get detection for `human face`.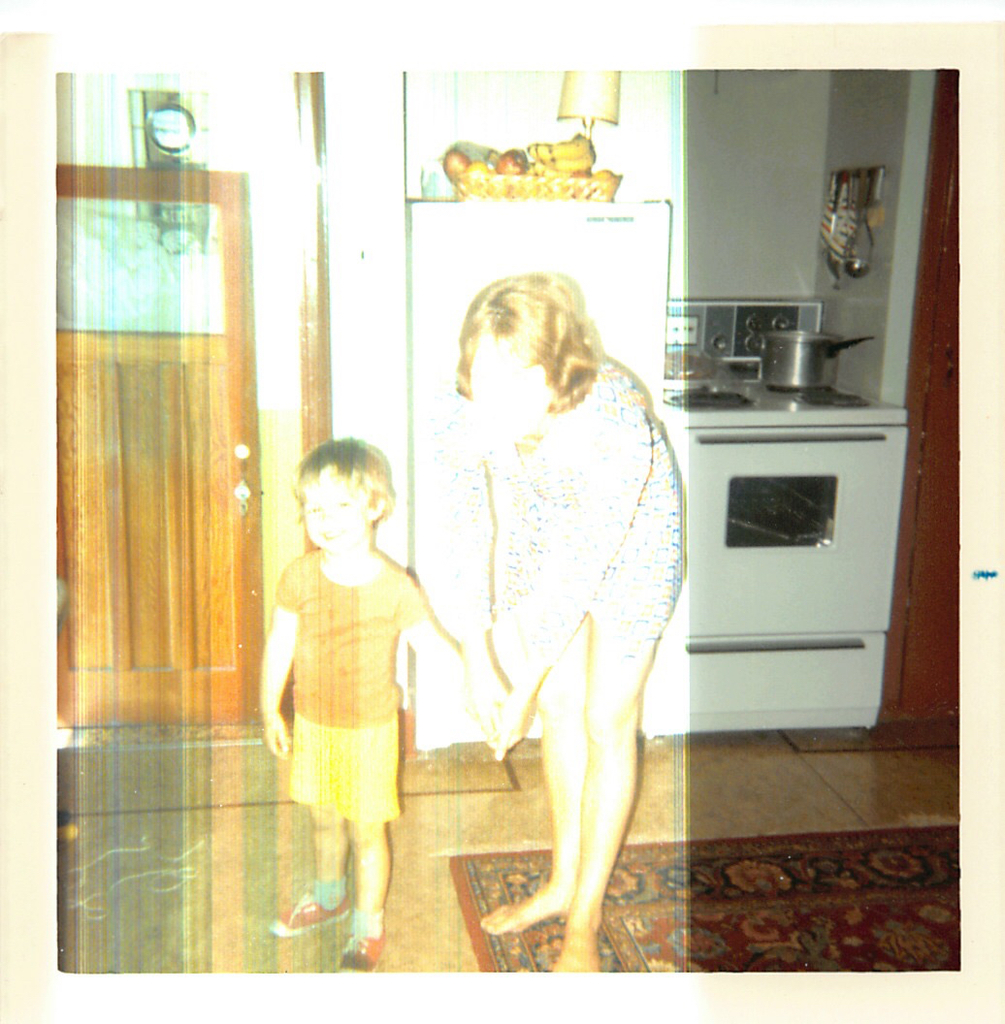
Detection: box(301, 477, 371, 558).
